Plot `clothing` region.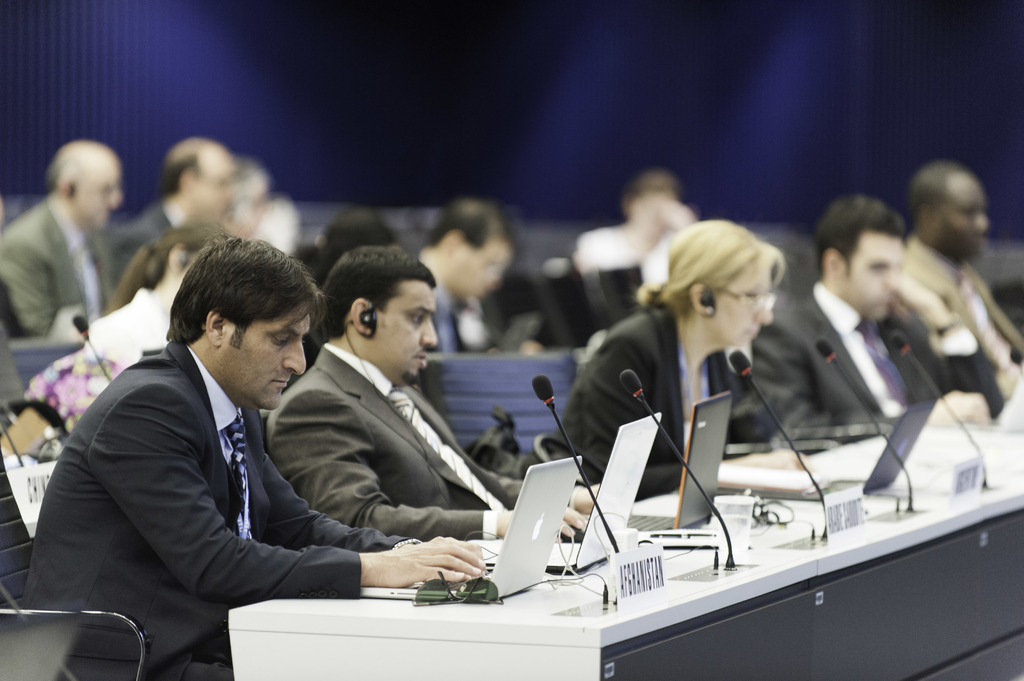
Plotted at detection(737, 279, 961, 445).
